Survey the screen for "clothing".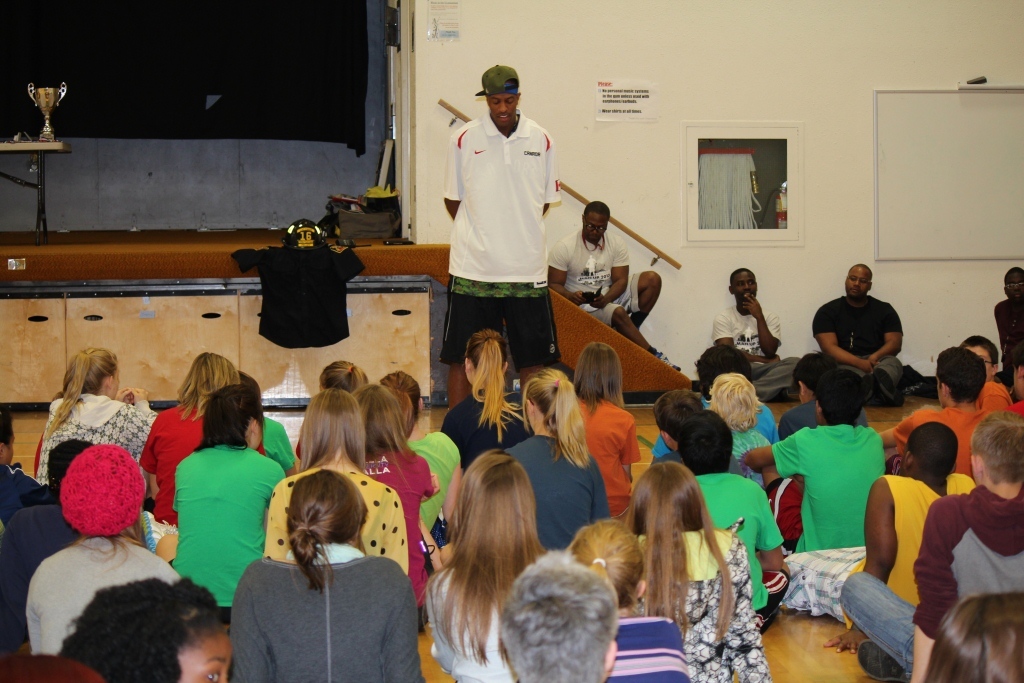
Survey found: rect(34, 395, 173, 485).
